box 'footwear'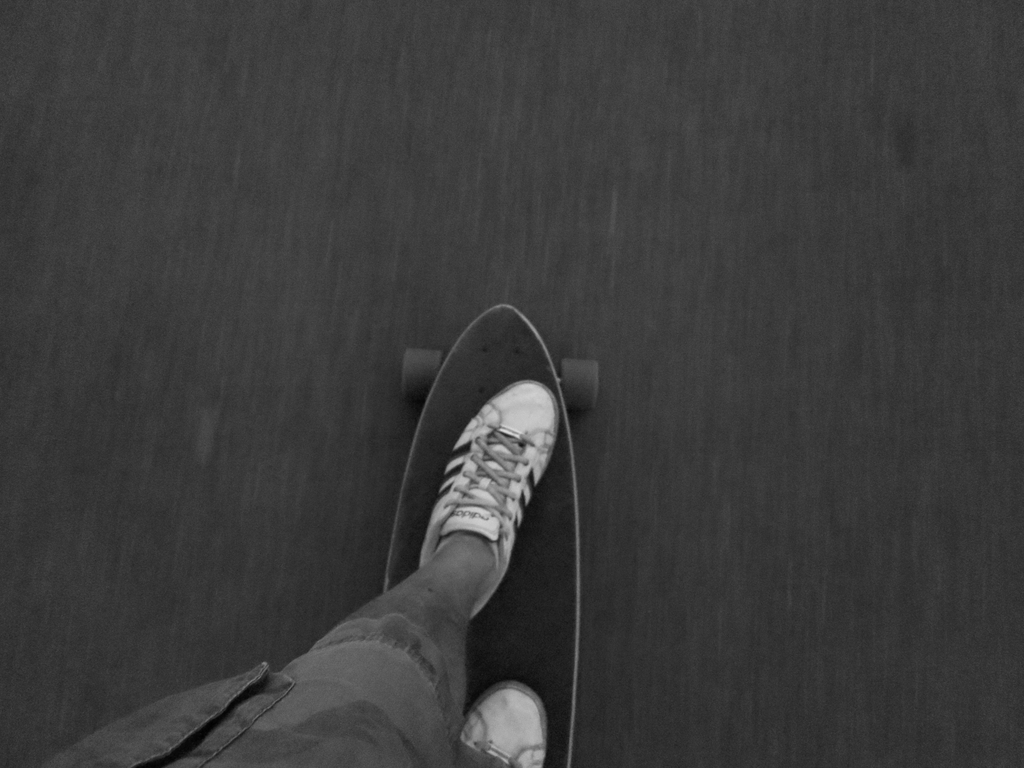
bbox=(417, 376, 561, 623)
